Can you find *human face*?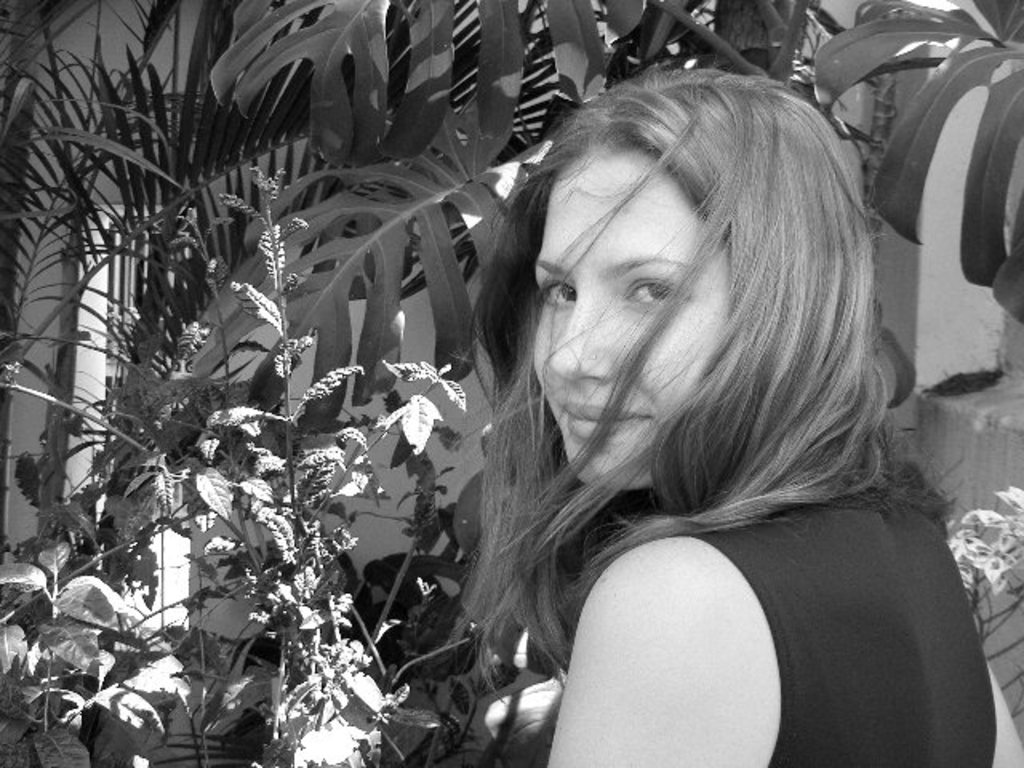
Yes, bounding box: bbox=(536, 142, 734, 488).
